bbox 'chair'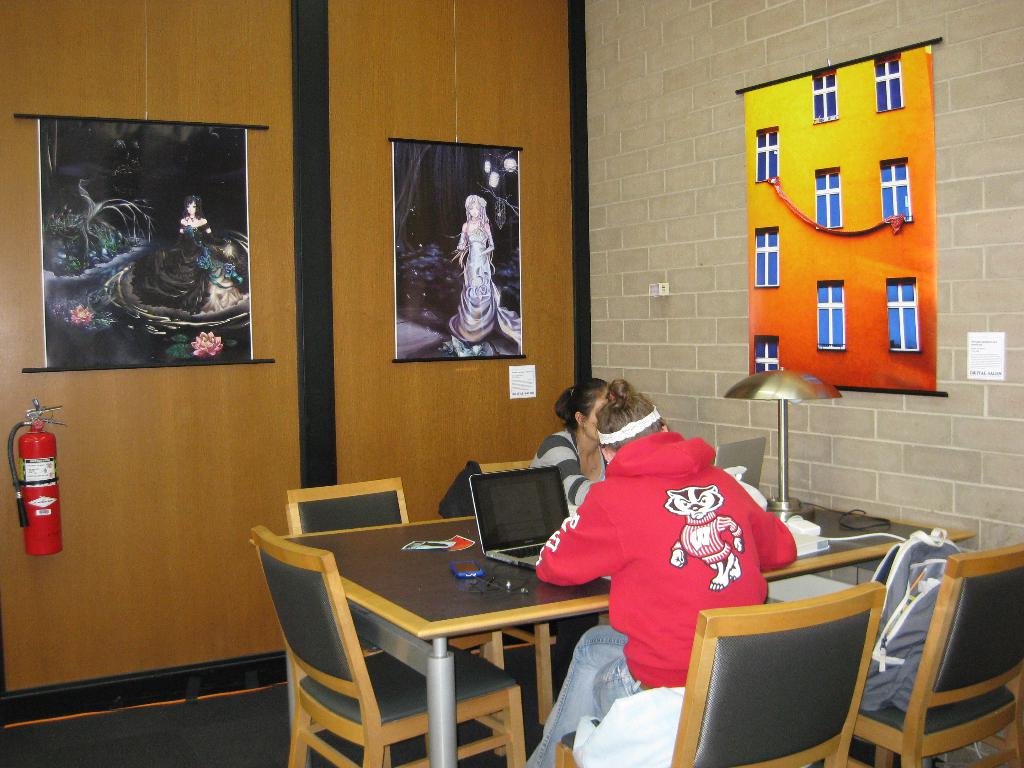
rect(246, 524, 528, 767)
